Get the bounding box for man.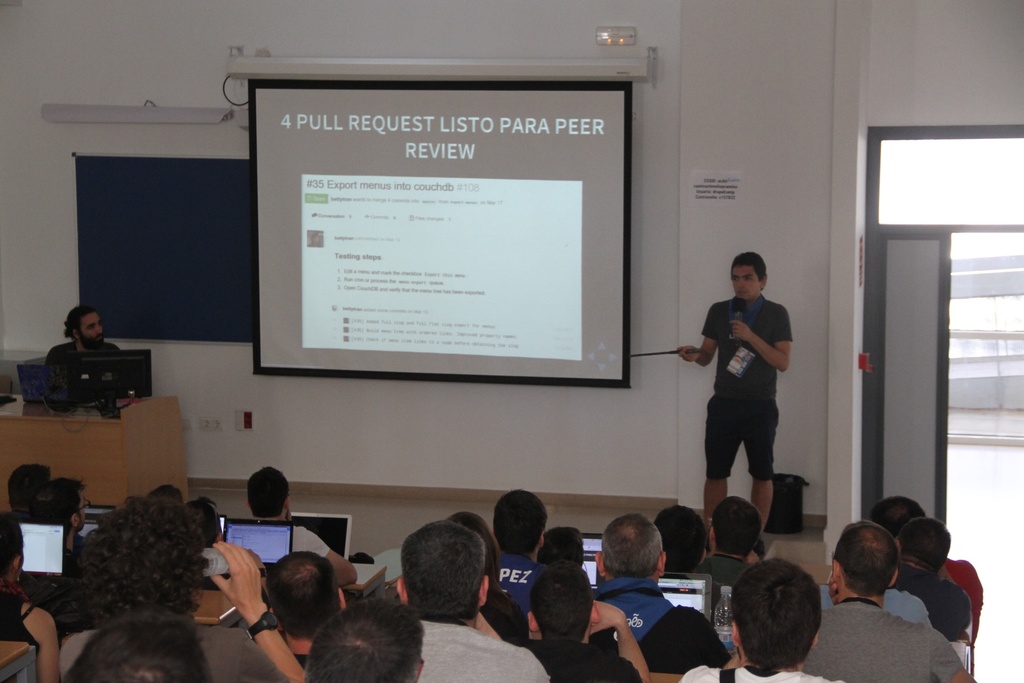
crop(675, 249, 793, 551).
